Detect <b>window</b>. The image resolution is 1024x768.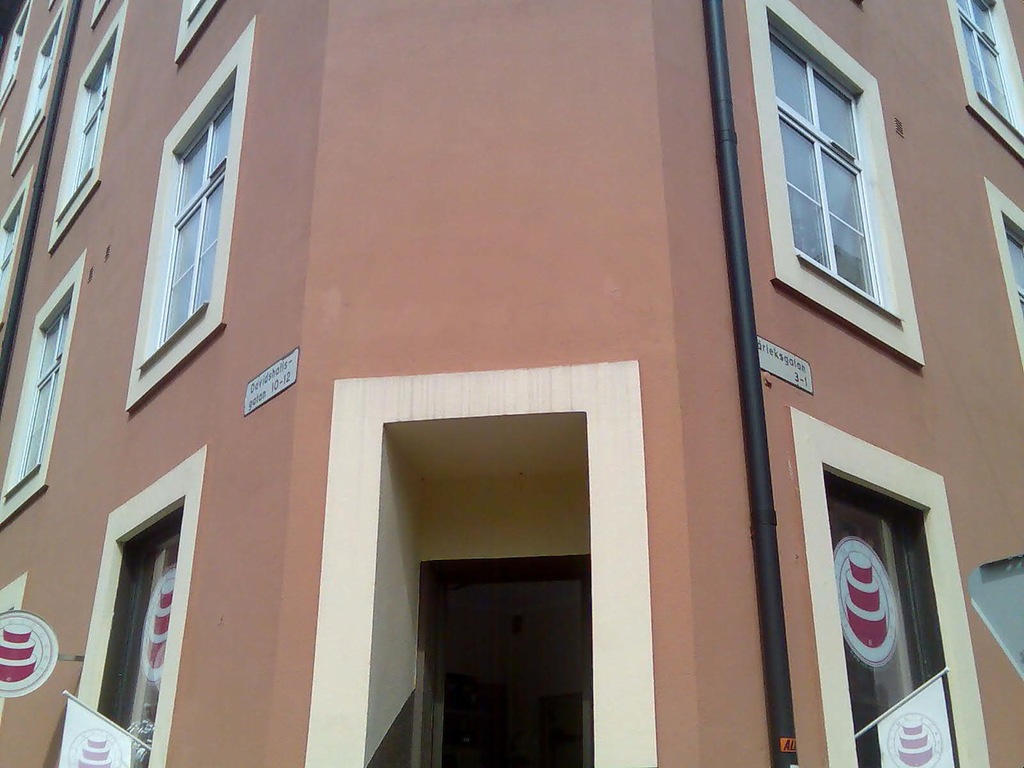
BBox(175, 0, 231, 59).
